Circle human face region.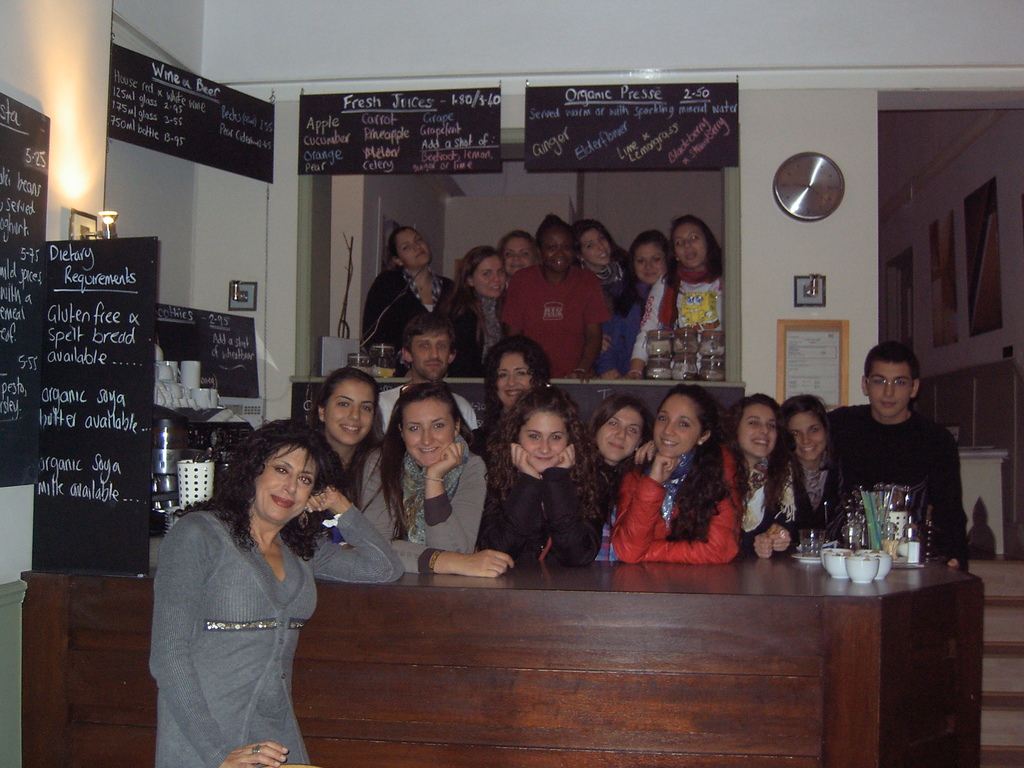
Region: (x1=739, y1=405, x2=780, y2=457).
